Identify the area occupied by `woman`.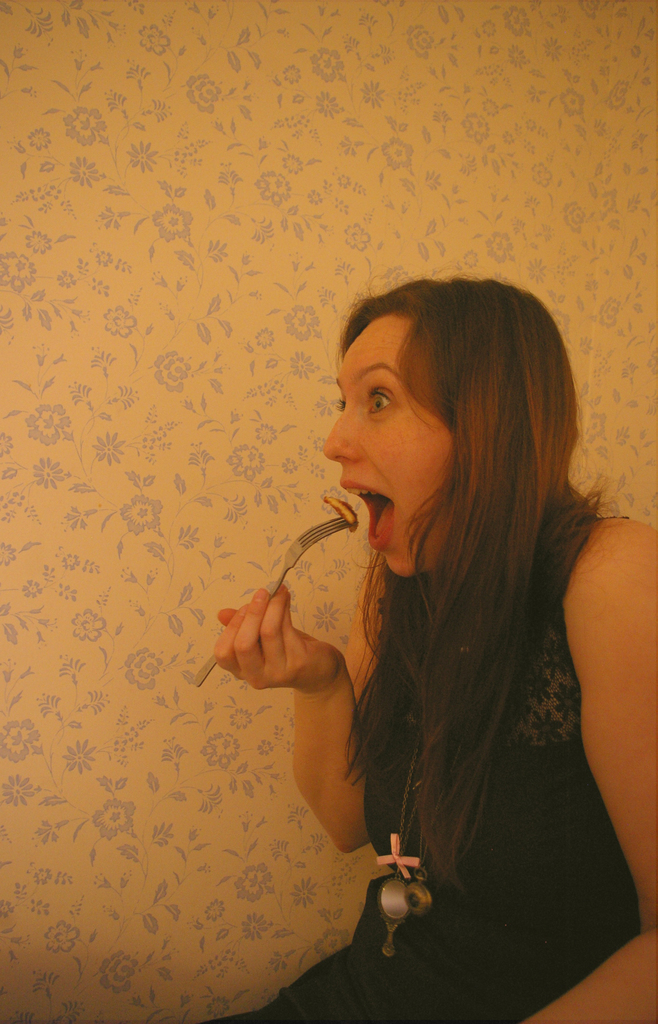
Area: (left=198, top=248, right=631, bottom=1015).
